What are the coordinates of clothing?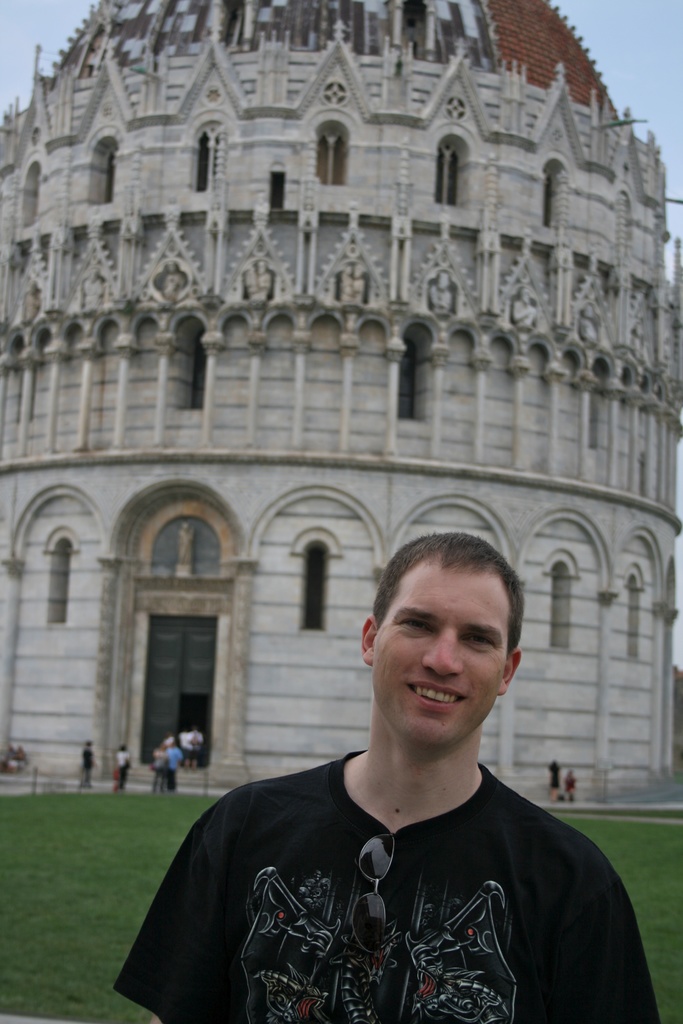
[x1=110, y1=745, x2=662, y2=1020].
